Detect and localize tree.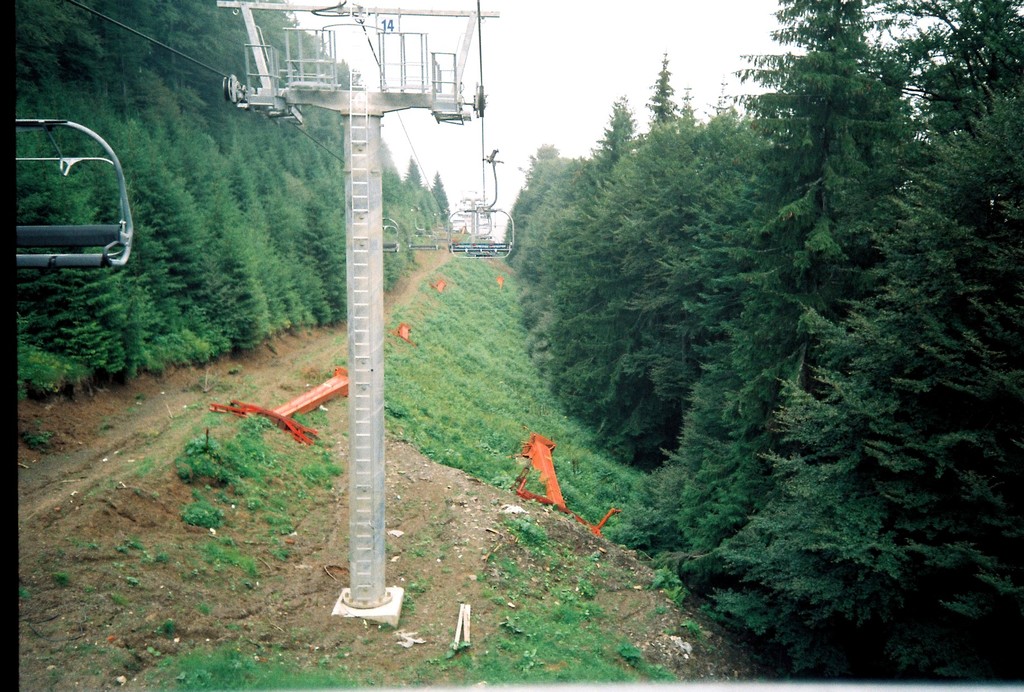
Localized at {"left": 184, "top": 0, "right": 310, "bottom": 357}.
